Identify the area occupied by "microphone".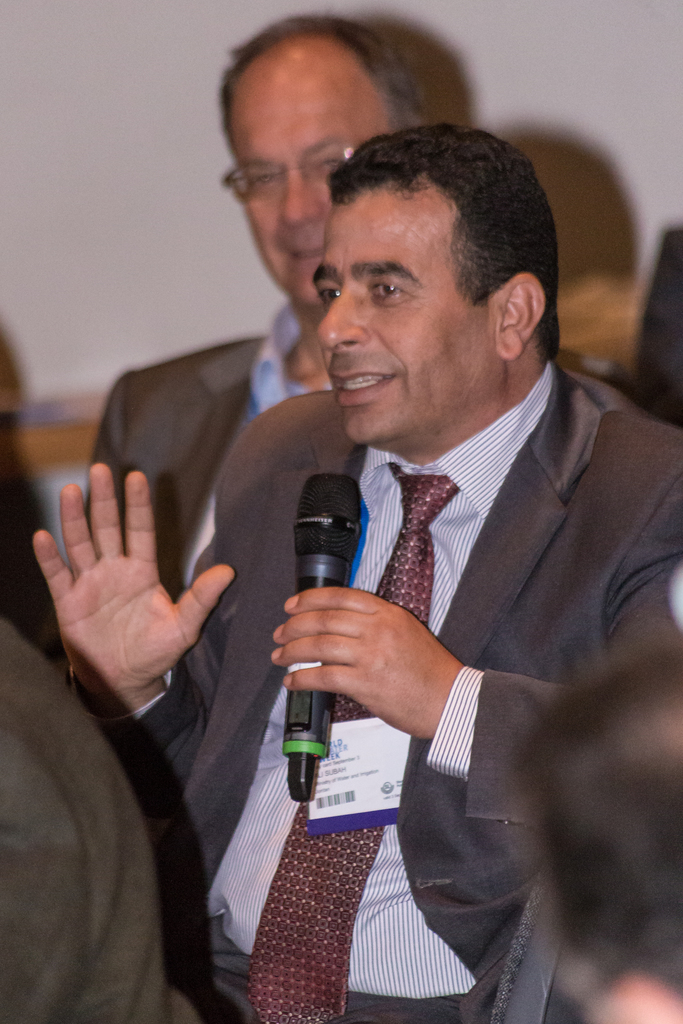
Area: (279,465,388,813).
